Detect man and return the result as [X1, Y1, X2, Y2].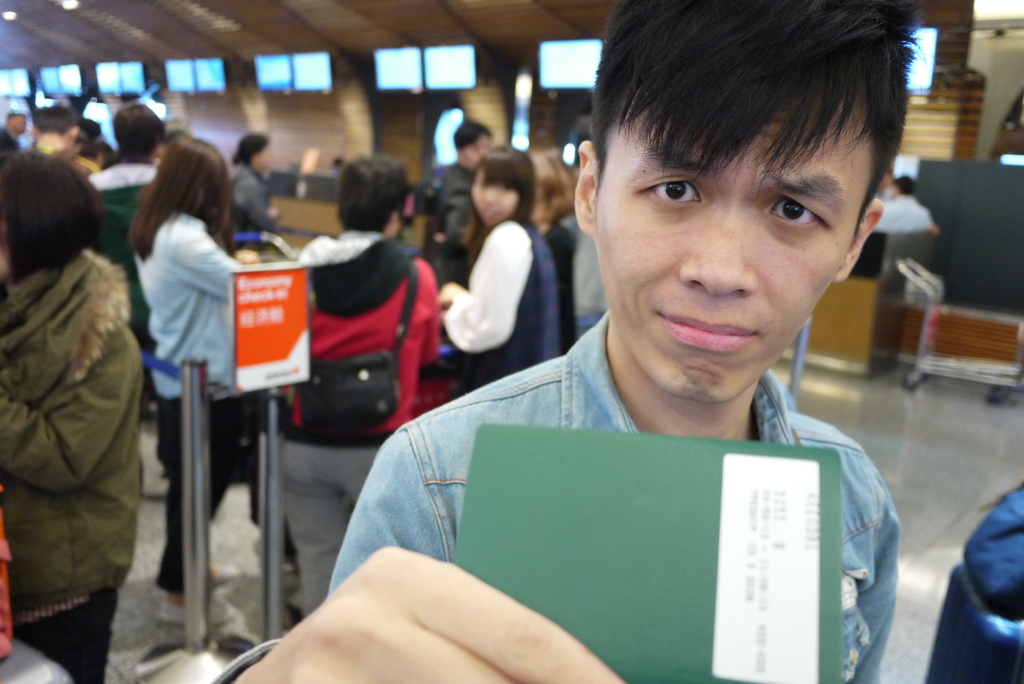
[867, 170, 937, 239].
